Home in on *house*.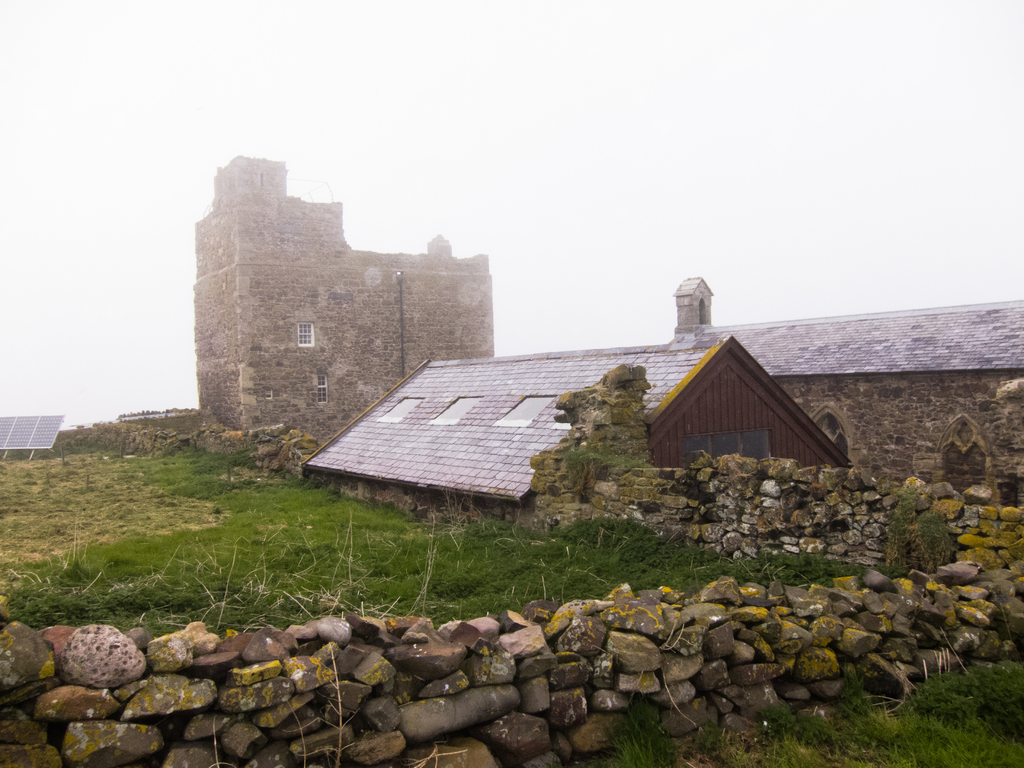
Homed in at left=293, top=290, right=837, bottom=525.
